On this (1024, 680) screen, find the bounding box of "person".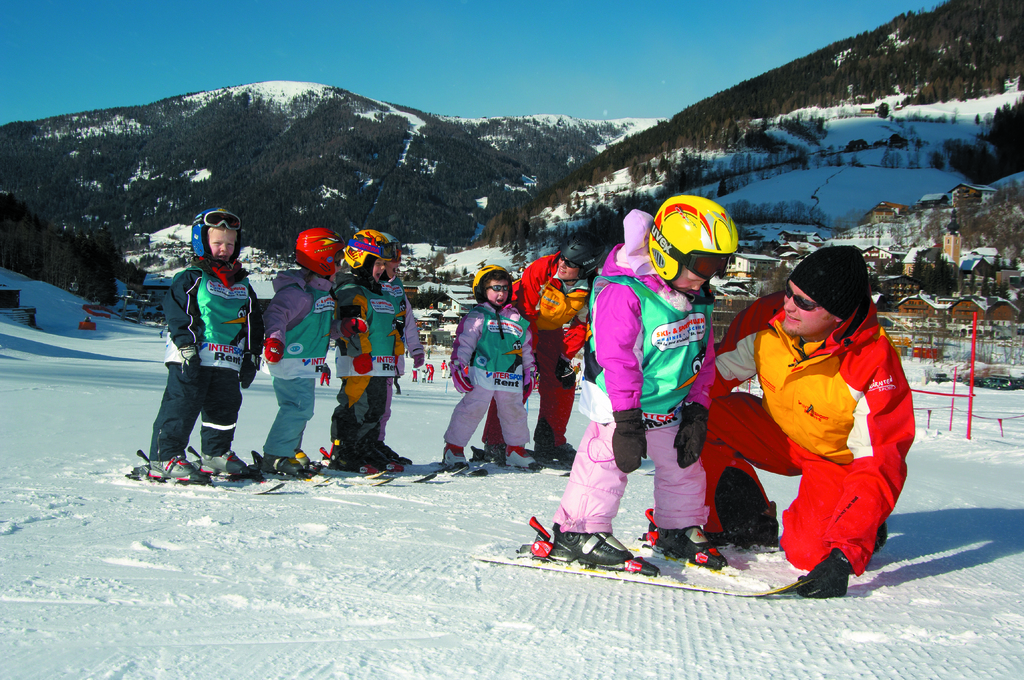
Bounding box: x1=381, y1=227, x2=425, y2=366.
